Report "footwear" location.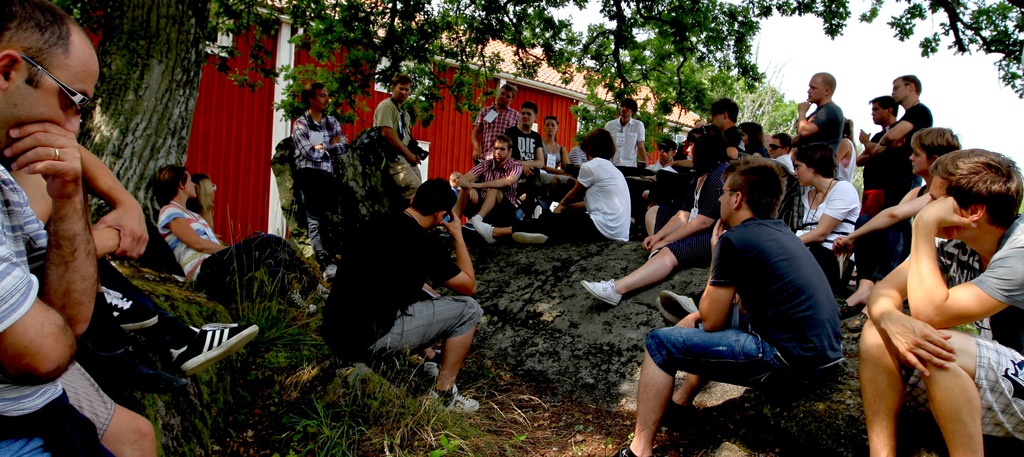
Report: locate(470, 212, 500, 244).
